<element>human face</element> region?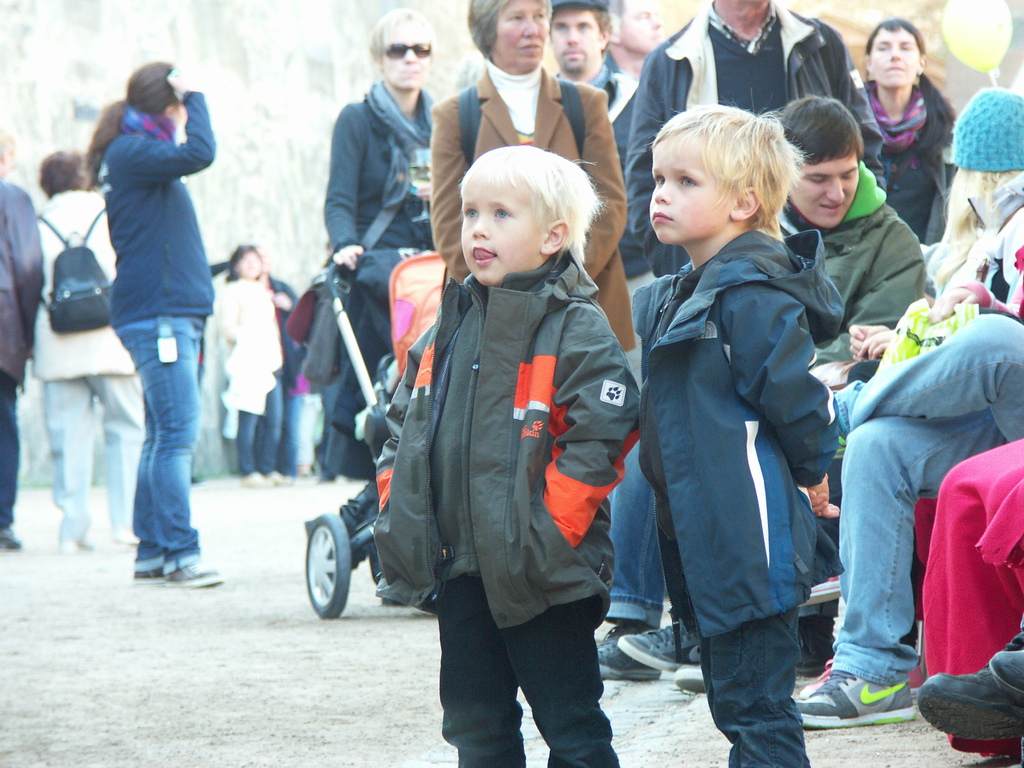
<bbox>785, 158, 858, 227</bbox>
